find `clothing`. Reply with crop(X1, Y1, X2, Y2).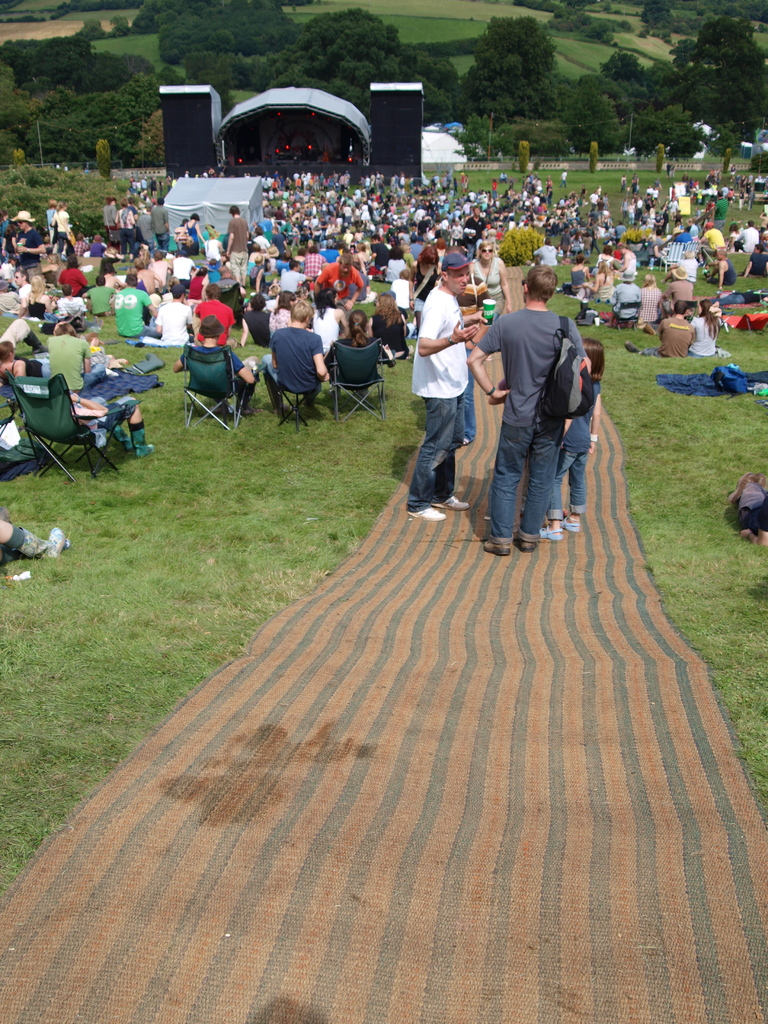
crop(303, 250, 323, 279).
